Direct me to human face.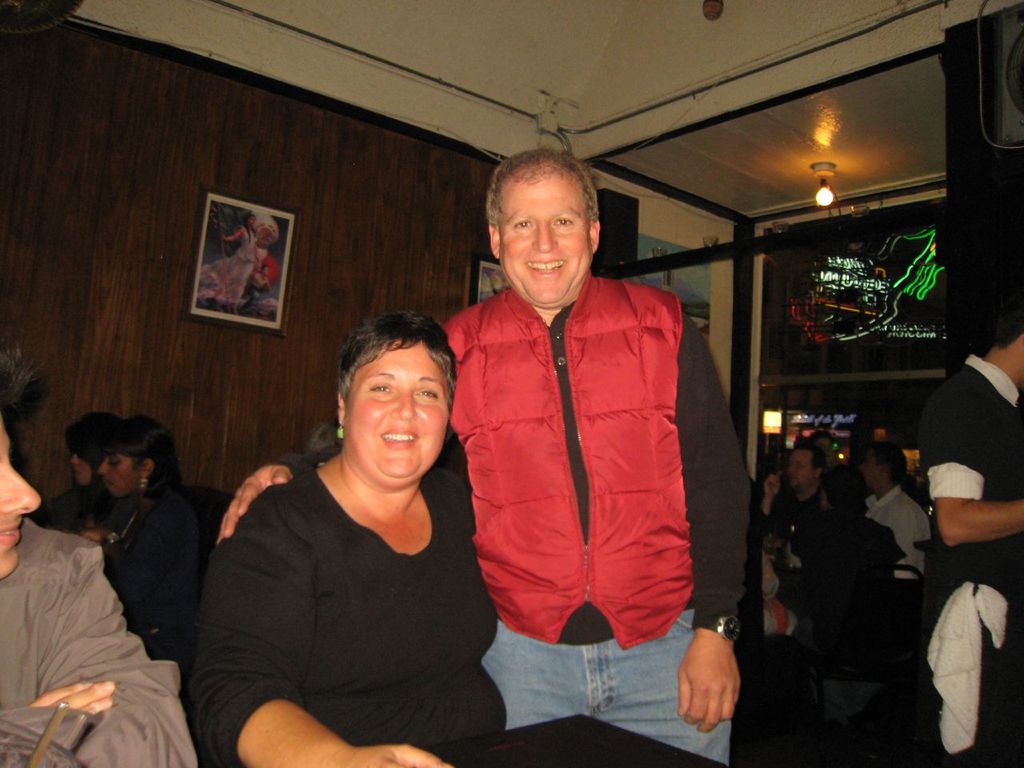
Direction: (786, 451, 813, 487).
